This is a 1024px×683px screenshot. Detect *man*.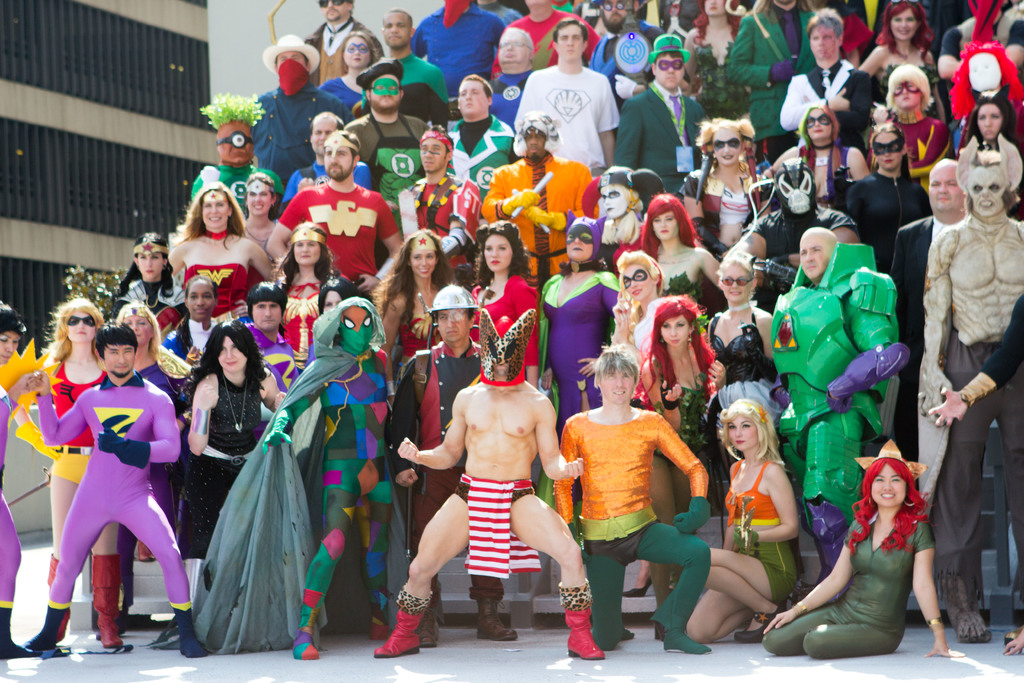
BBox(596, 0, 665, 103).
